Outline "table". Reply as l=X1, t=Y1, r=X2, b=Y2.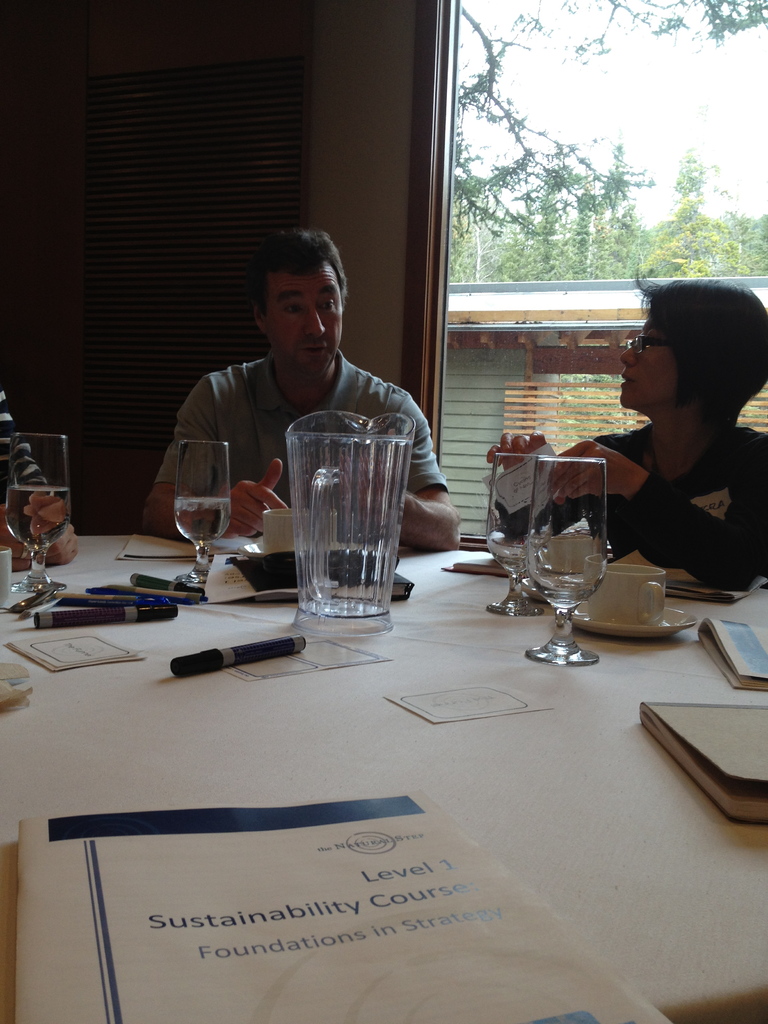
l=0, t=467, r=767, b=1023.
